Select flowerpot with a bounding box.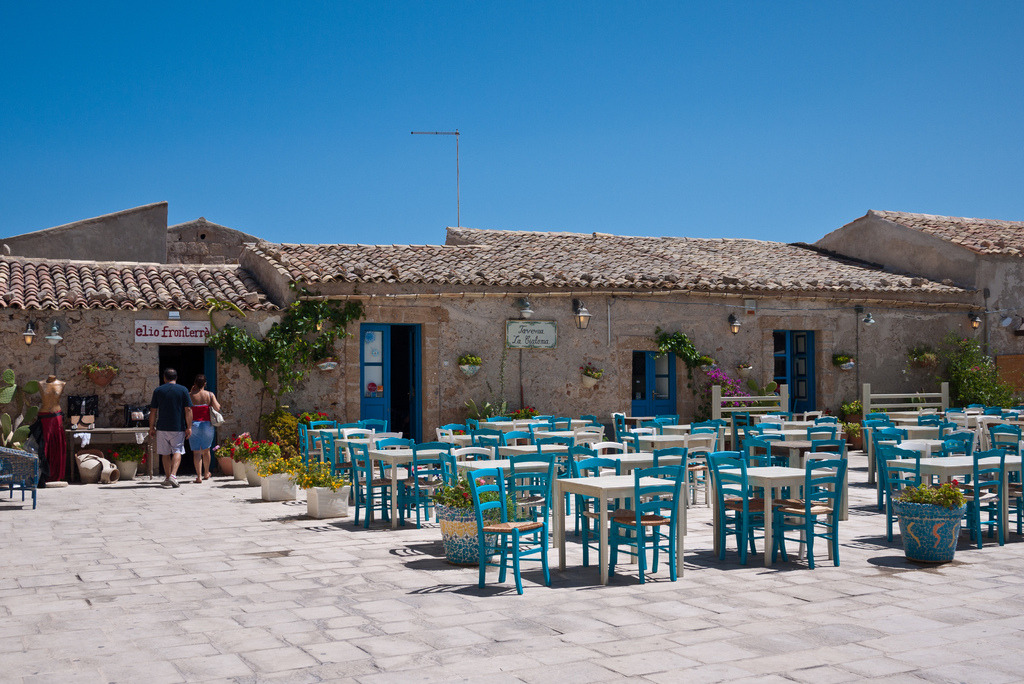
(x1=262, y1=474, x2=296, y2=503).
